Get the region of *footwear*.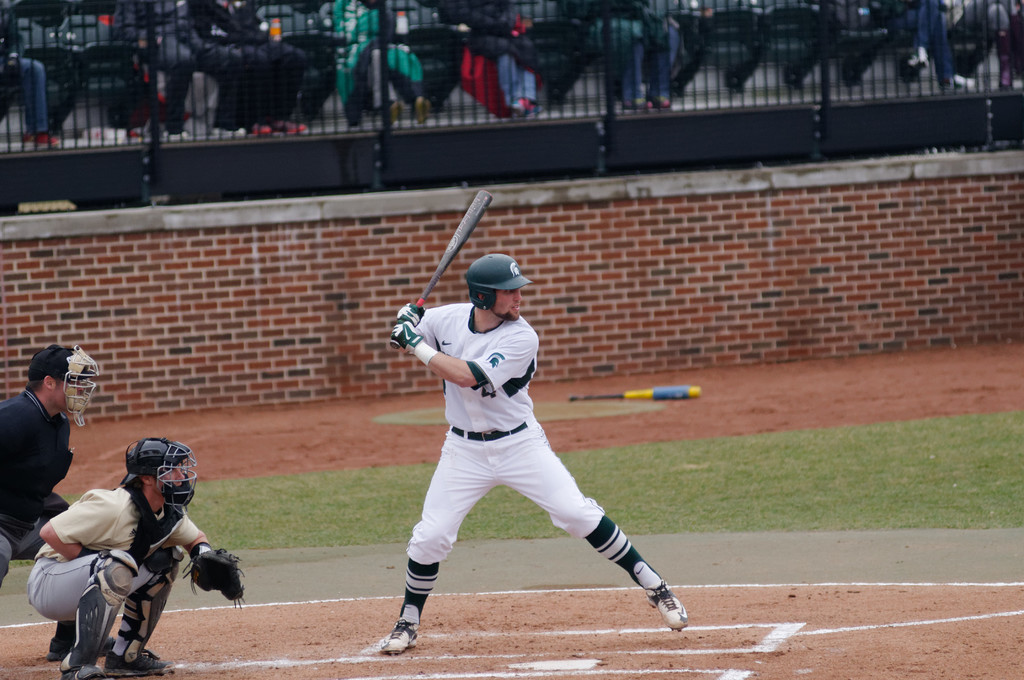
box=[104, 651, 175, 677].
